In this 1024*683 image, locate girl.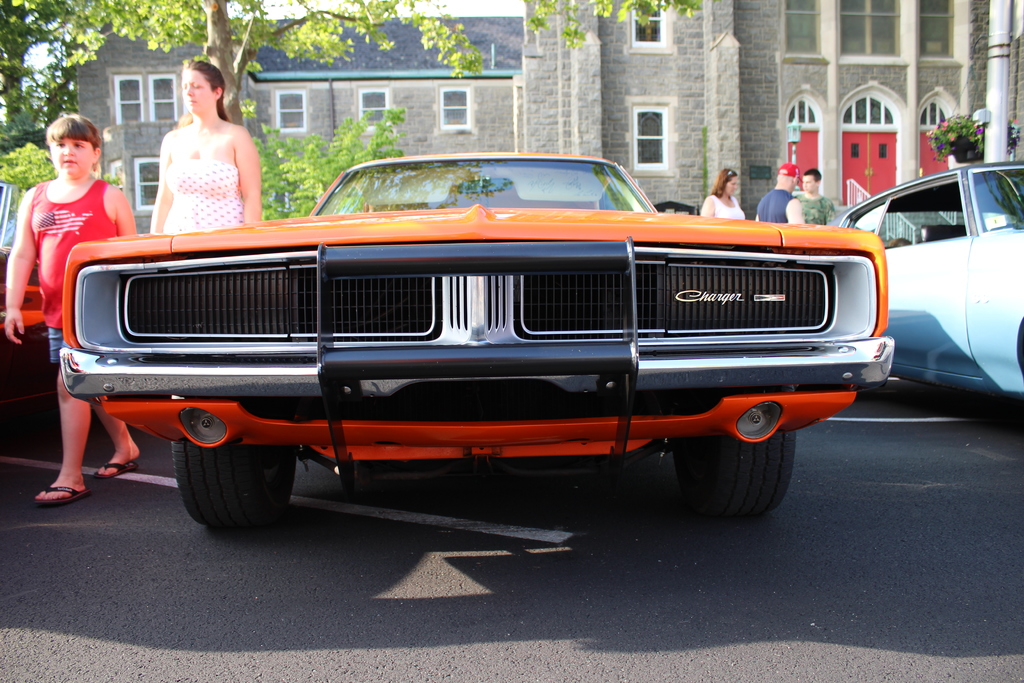
Bounding box: box=[4, 113, 136, 506].
